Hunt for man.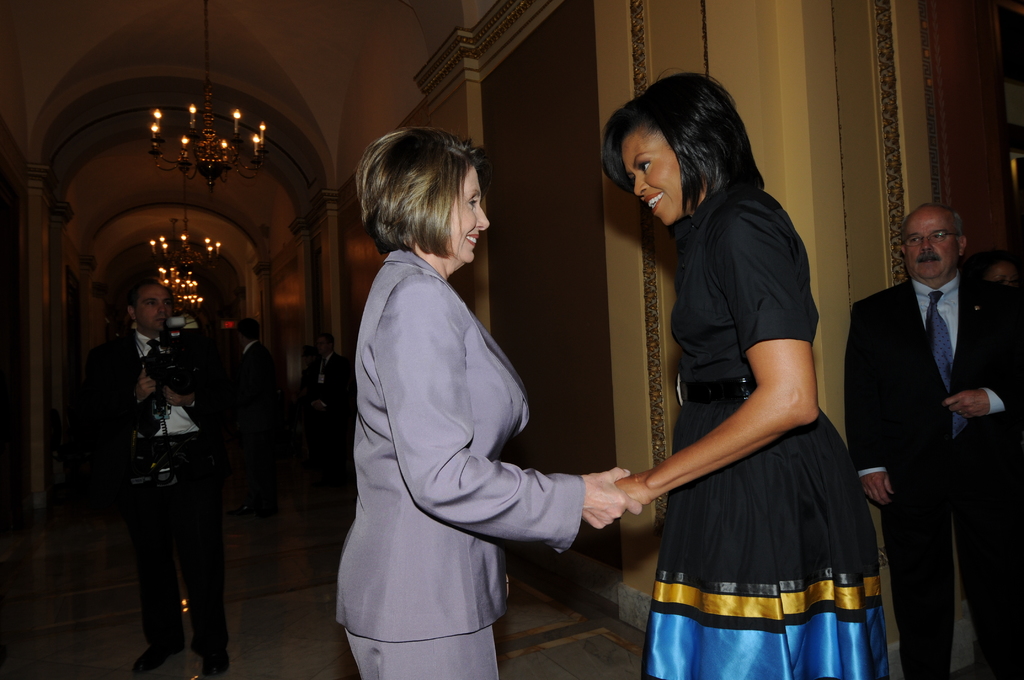
Hunted down at bbox=(291, 329, 353, 483).
